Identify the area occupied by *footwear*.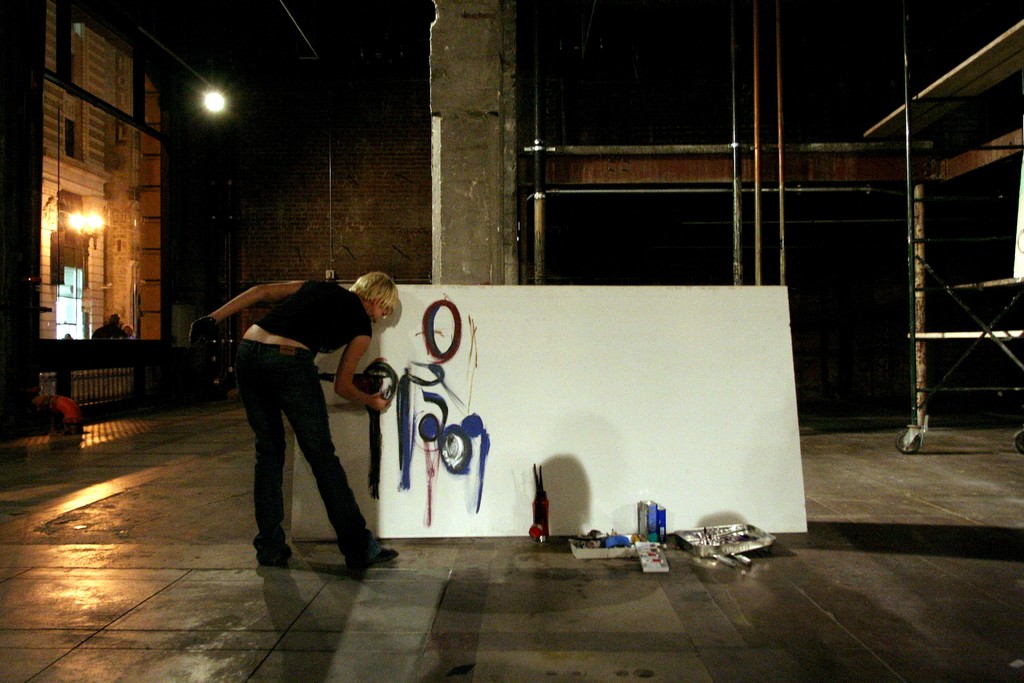
Area: <region>258, 545, 291, 565</region>.
